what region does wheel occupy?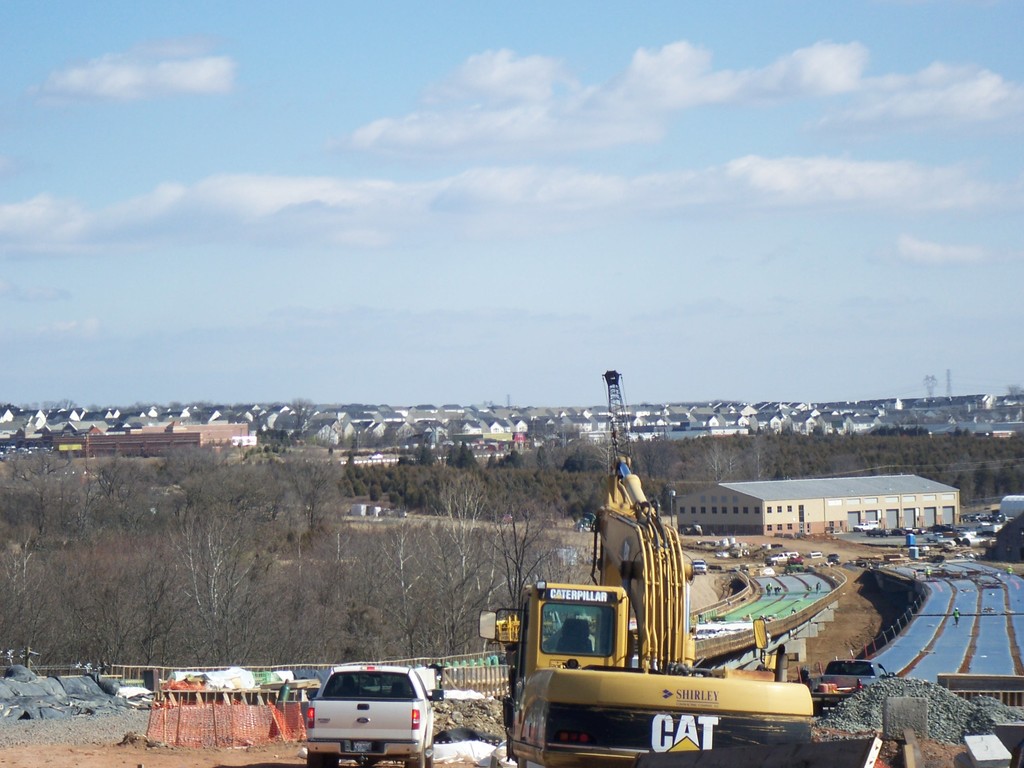
402, 736, 427, 767.
